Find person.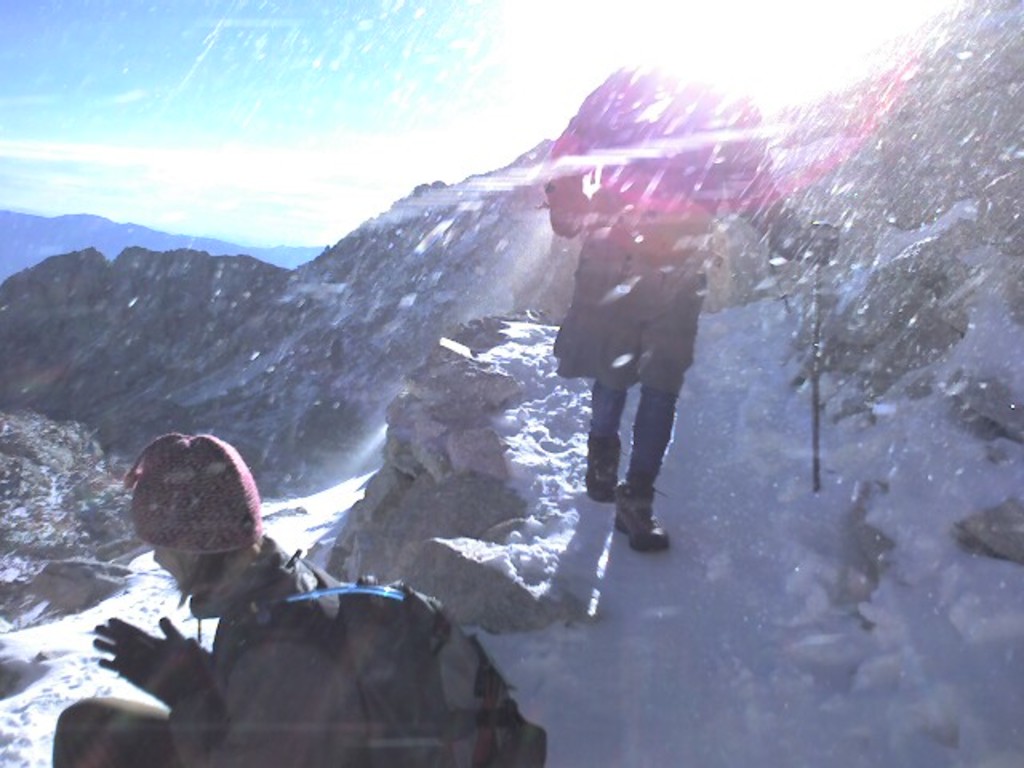
(542,34,845,563).
